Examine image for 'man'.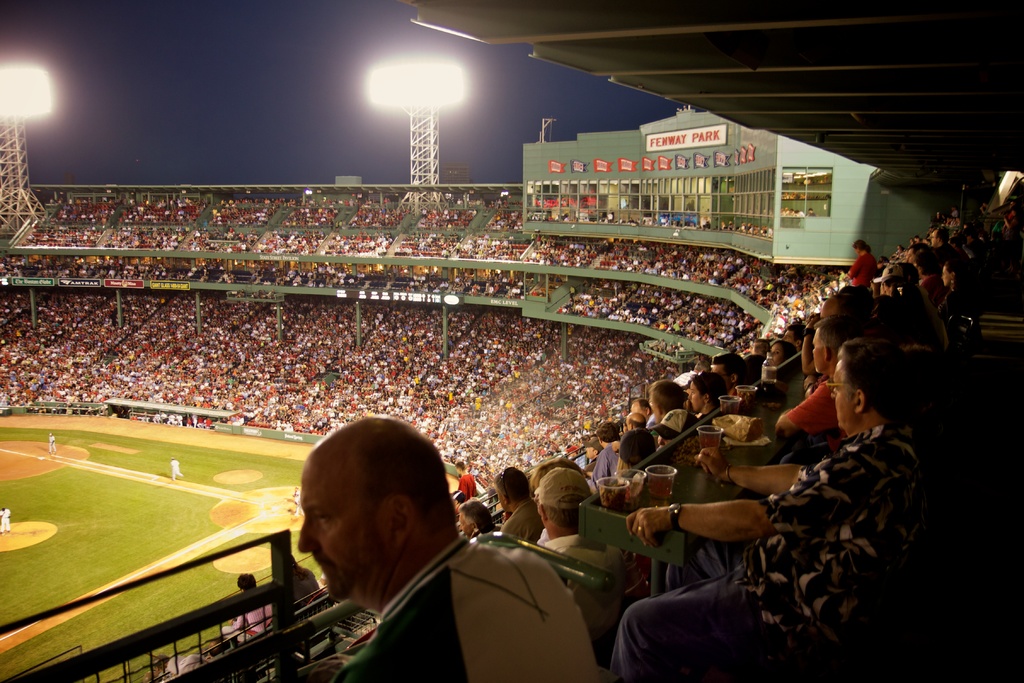
Examination result: 47,433,55,457.
